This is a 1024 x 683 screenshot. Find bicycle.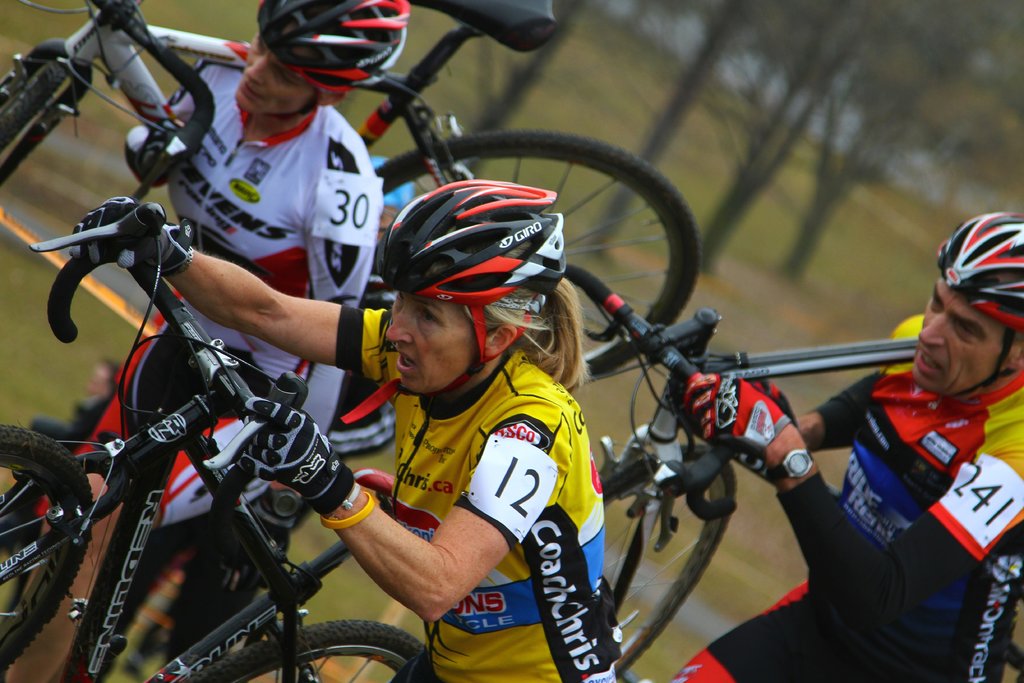
Bounding box: box(564, 263, 1023, 682).
